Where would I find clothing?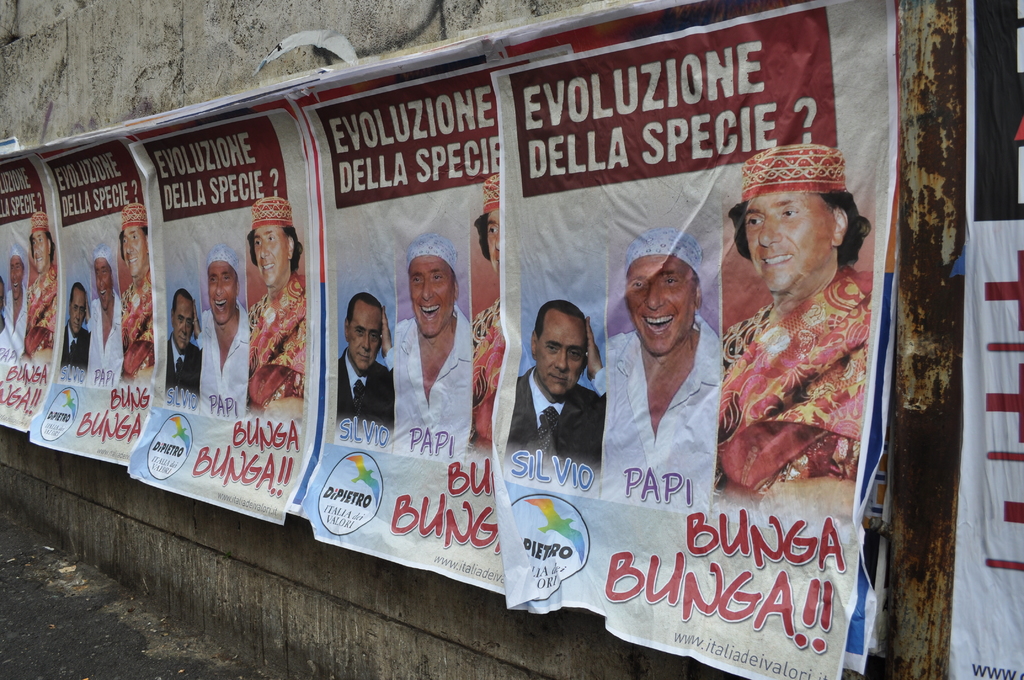
At l=723, t=257, r=884, b=493.
